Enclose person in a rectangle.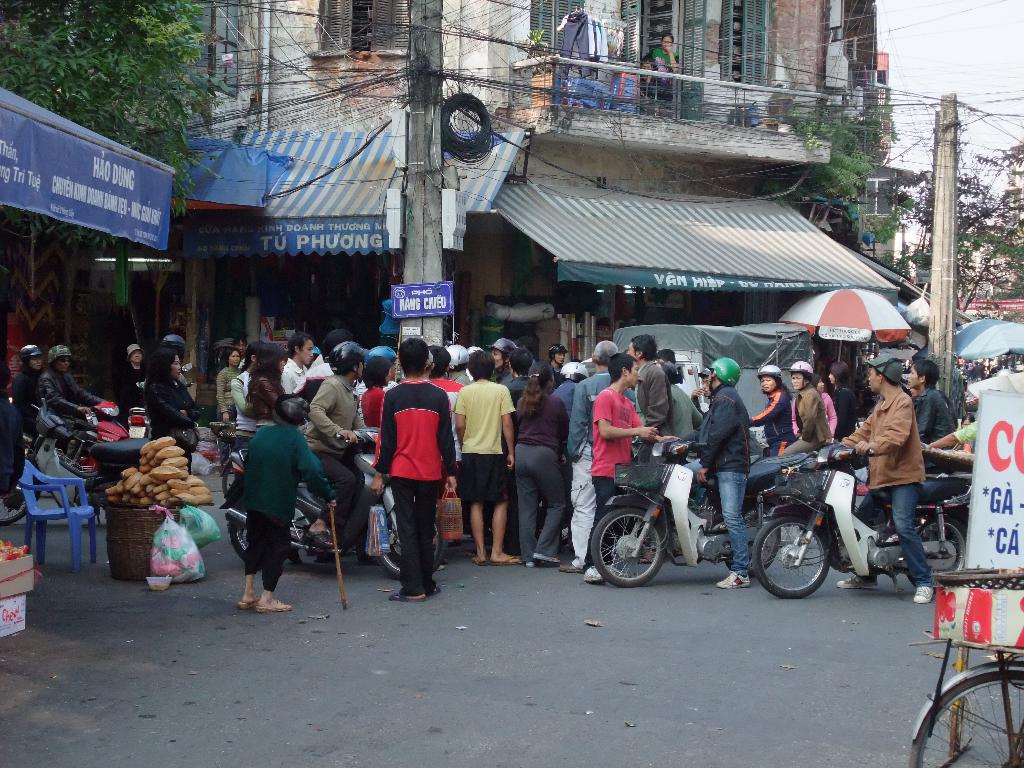
select_region(411, 348, 479, 487).
